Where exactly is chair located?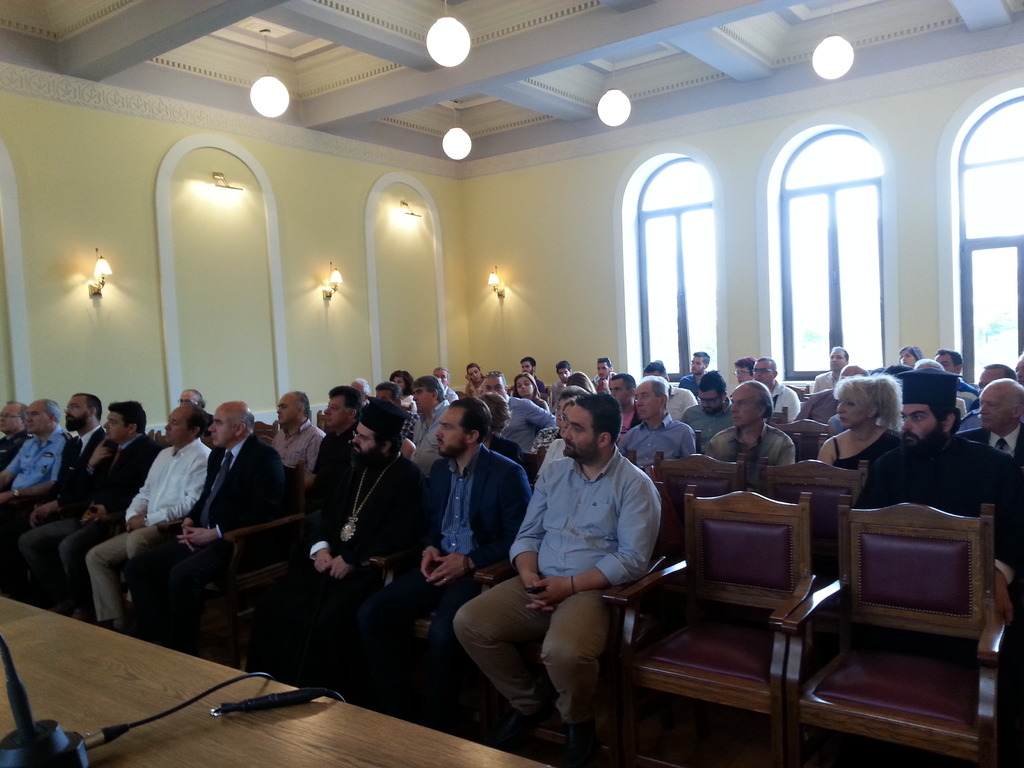
Its bounding box is select_region(191, 464, 308, 659).
